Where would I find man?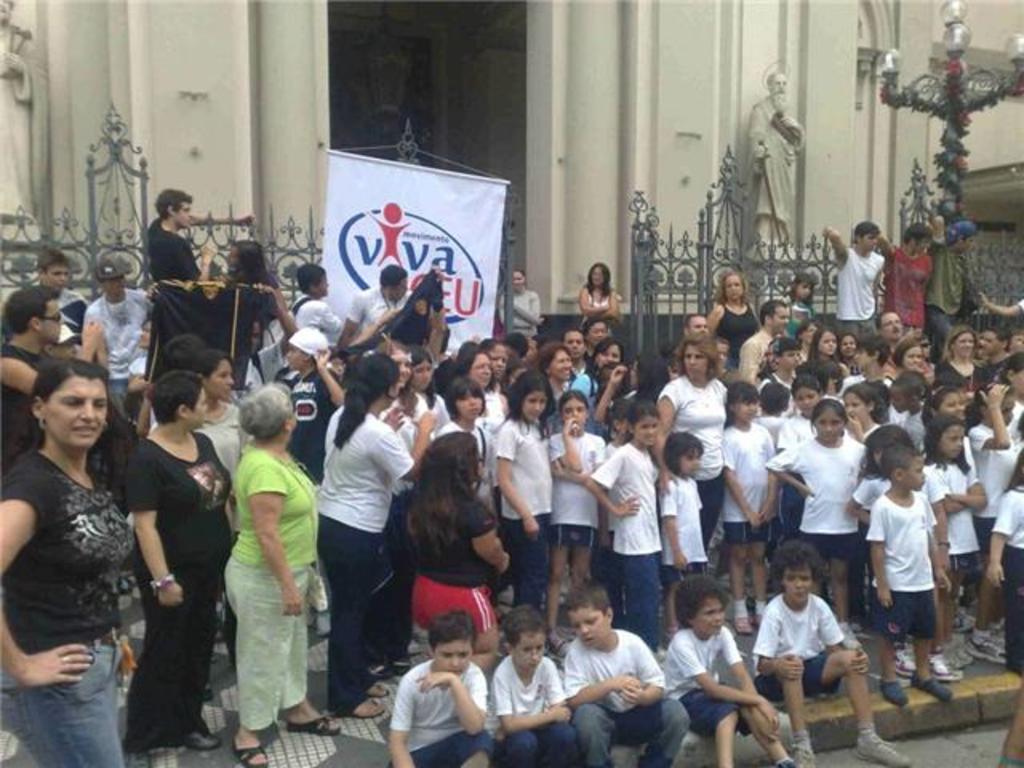
At left=742, top=70, right=805, bottom=248.
